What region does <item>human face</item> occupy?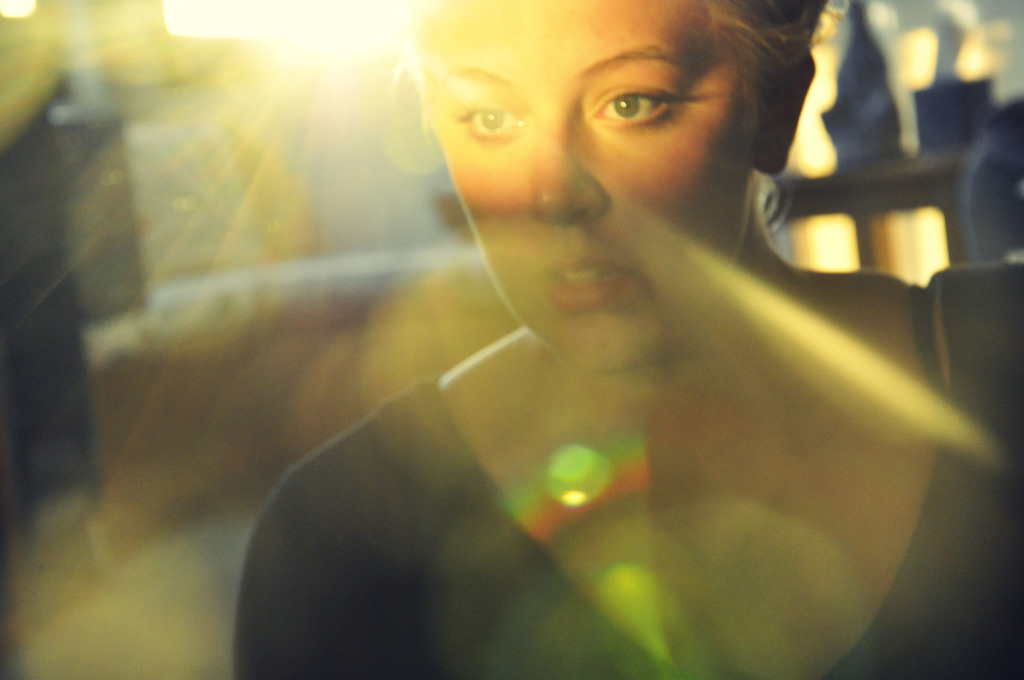
431:0:758:361.
